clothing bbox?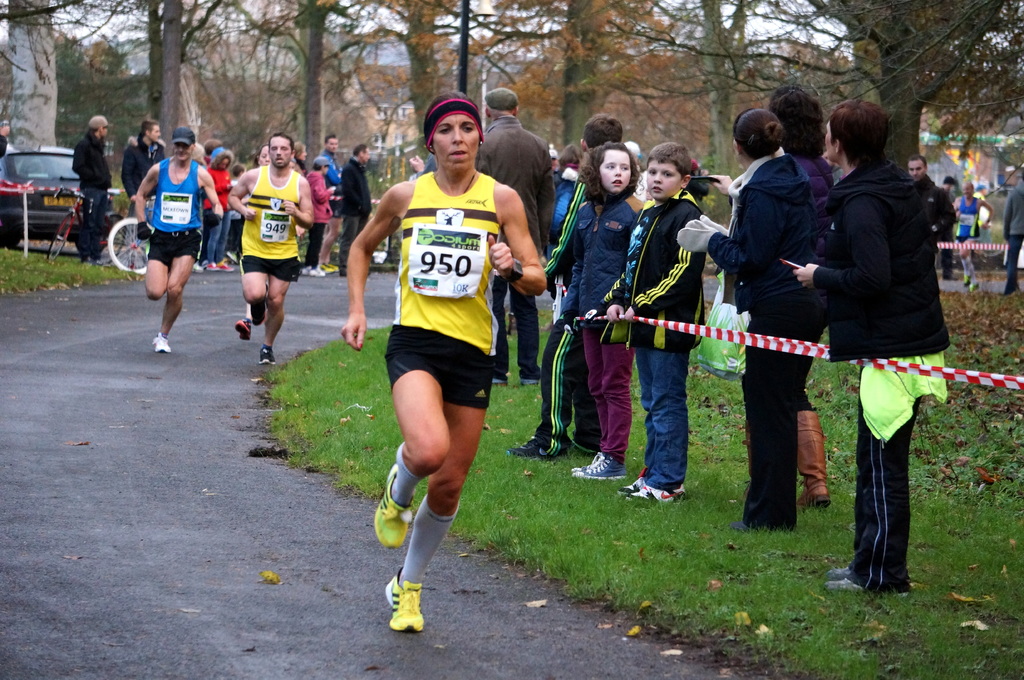
box=[1001, 175, 1023, 296]
